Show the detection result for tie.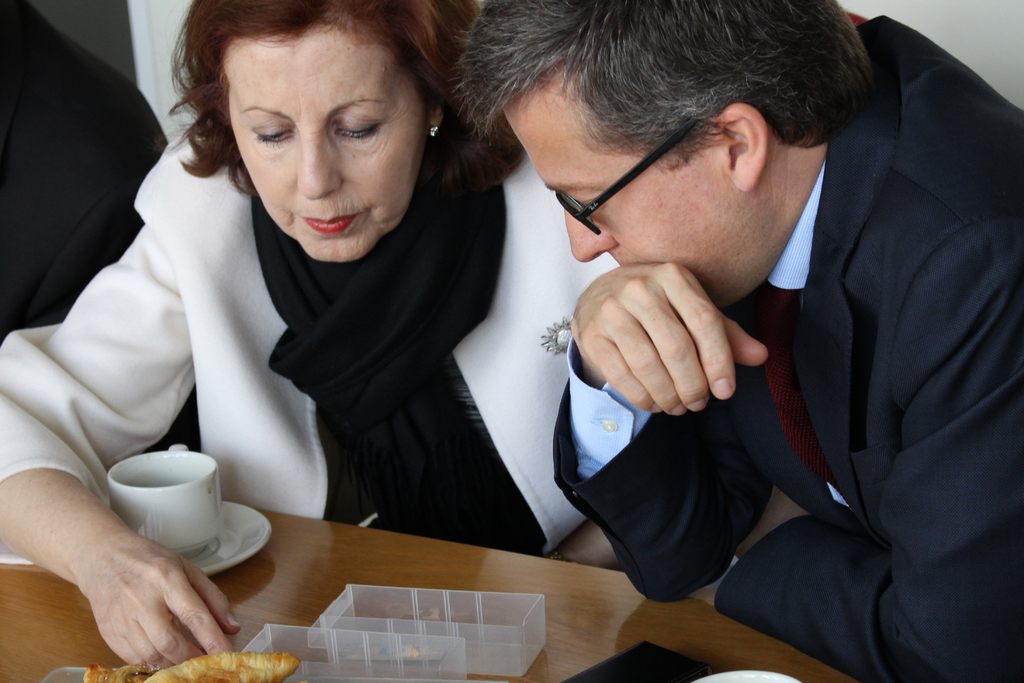
{"x1": 764, "y1": 277, "x2": 838, "y2": 491}.
